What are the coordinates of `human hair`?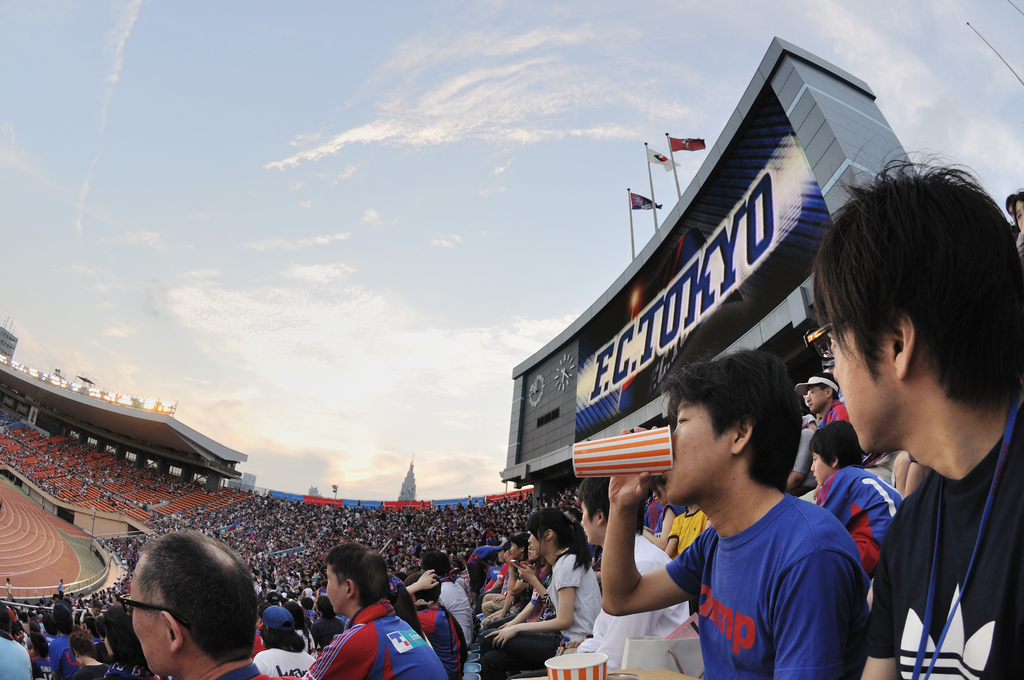
{"left": 575, "top": 471, "right": 646, "bottom": 539}.
